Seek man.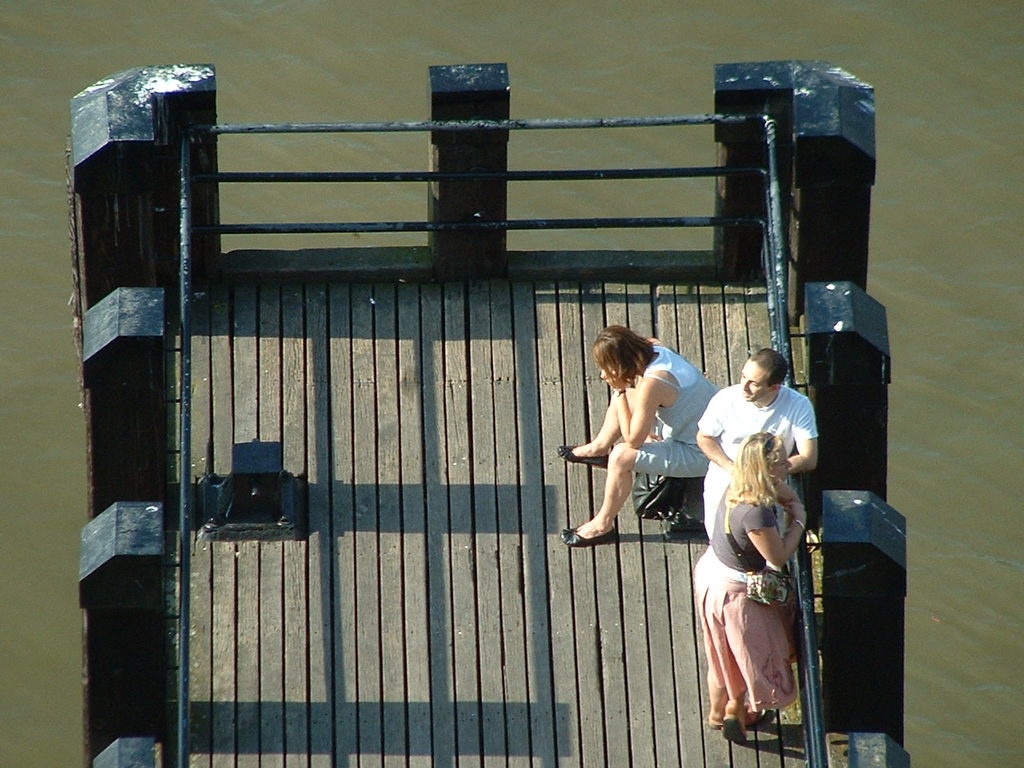
pyautogui.locateOnScreen(681, 342, 835, 546).
